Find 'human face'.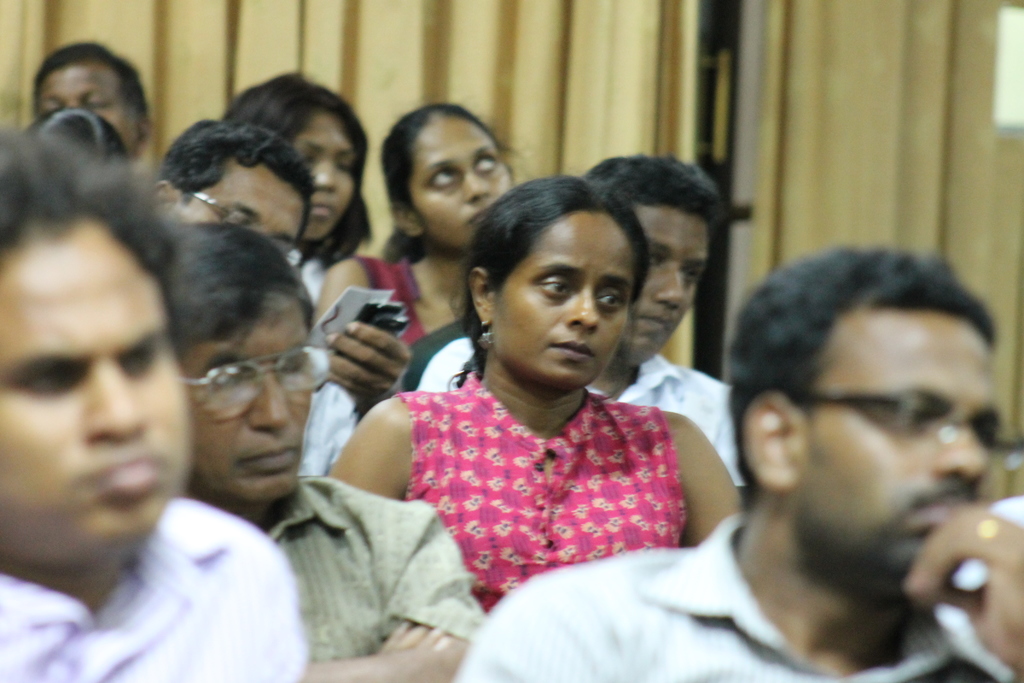
rect(638, 205, 710, 356).
